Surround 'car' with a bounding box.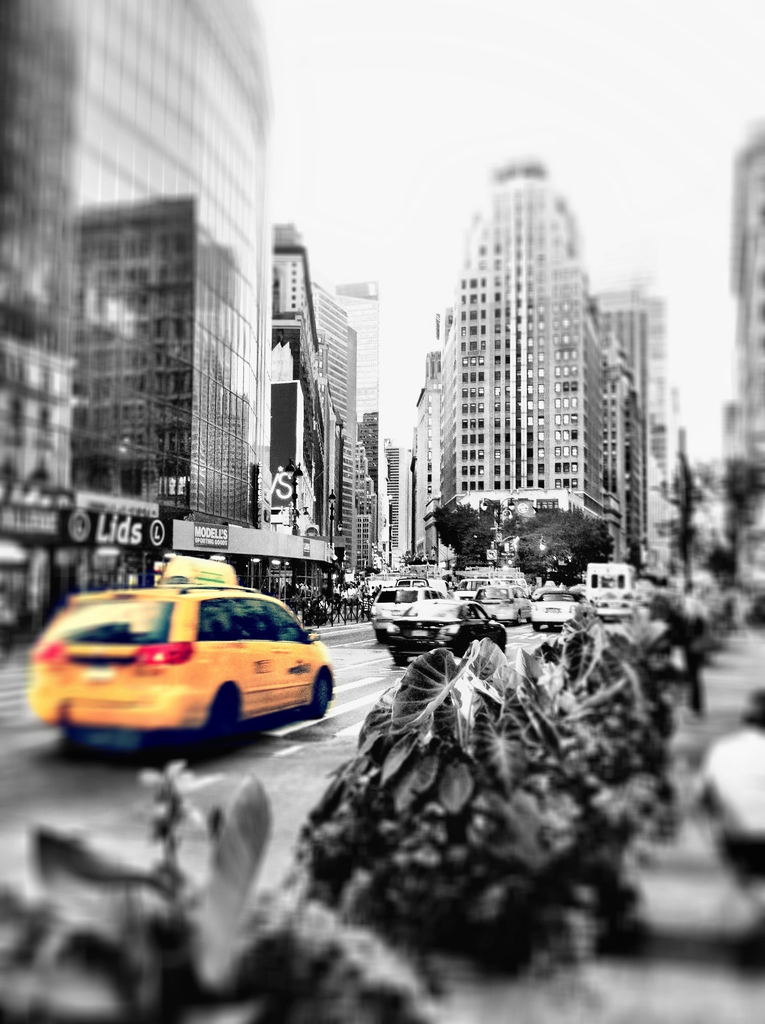
bbox=[35, 581, 339, 766].
